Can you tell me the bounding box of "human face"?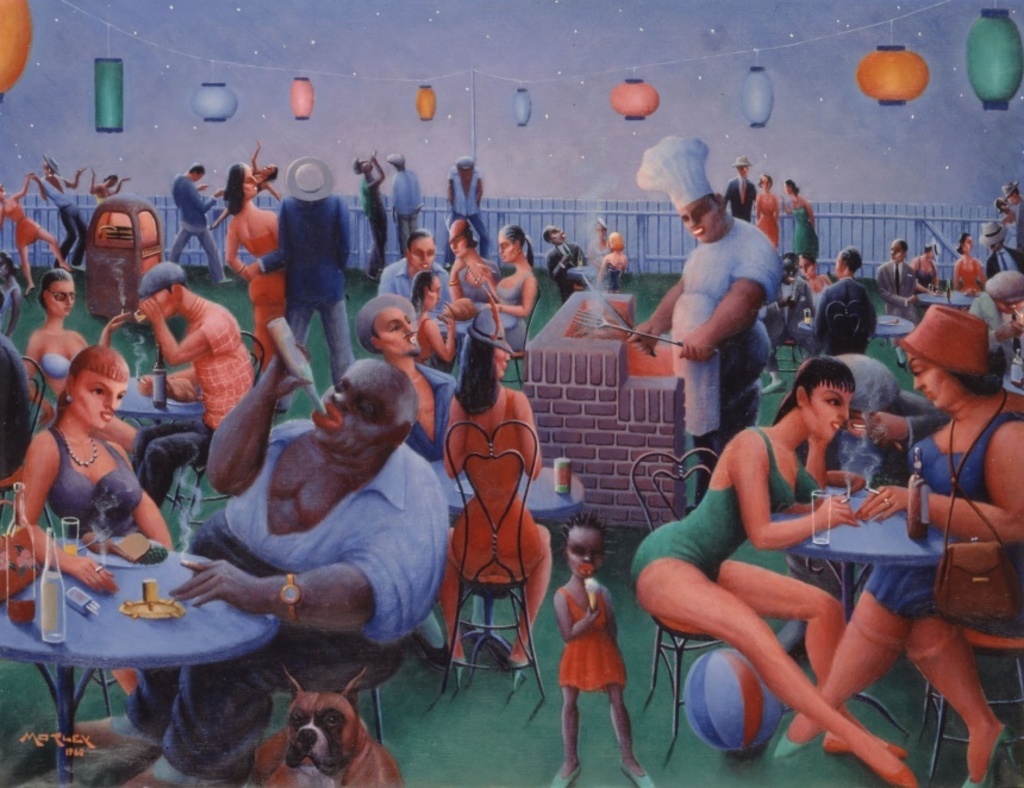
(833, 255, 843, 281).
